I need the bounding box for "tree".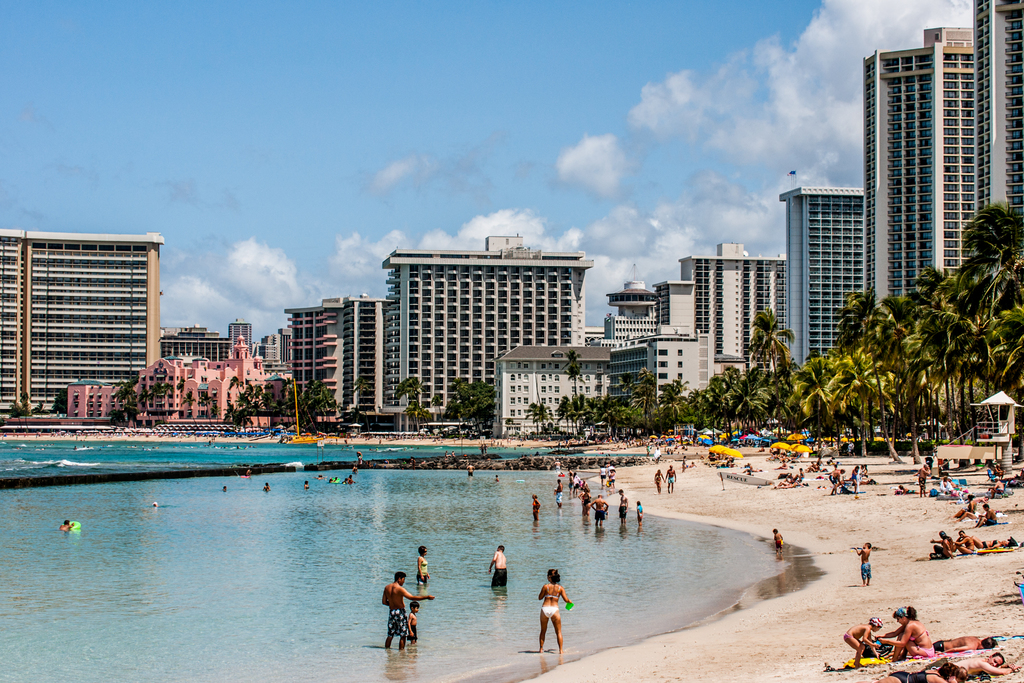
Here it is: [54,381,77,422].
